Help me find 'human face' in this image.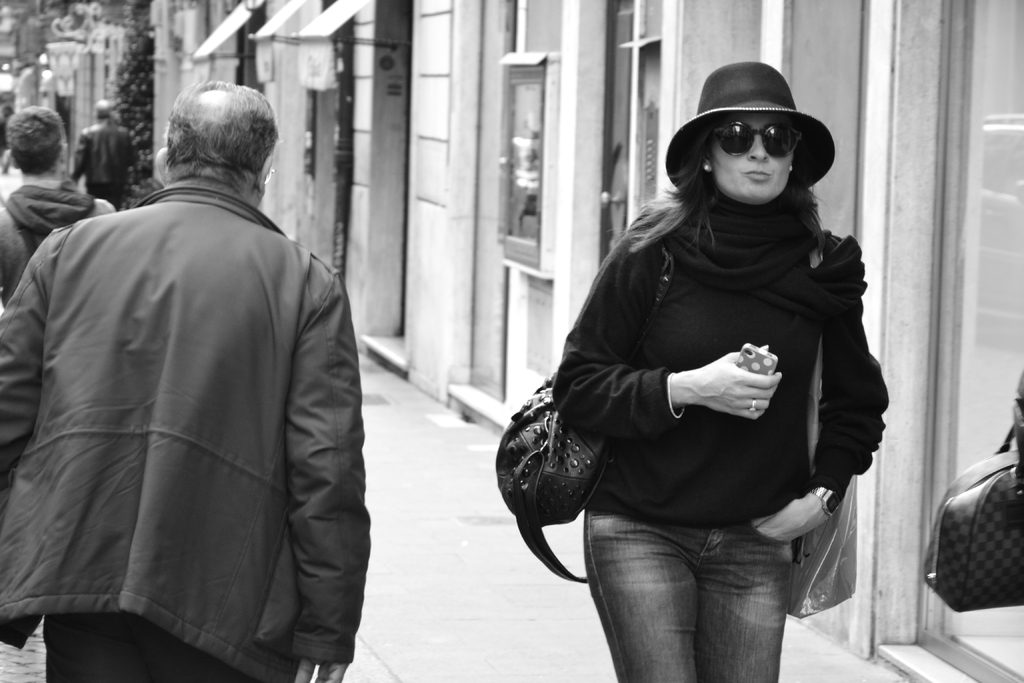
Found it: crop(706, 112, 794, 199).
